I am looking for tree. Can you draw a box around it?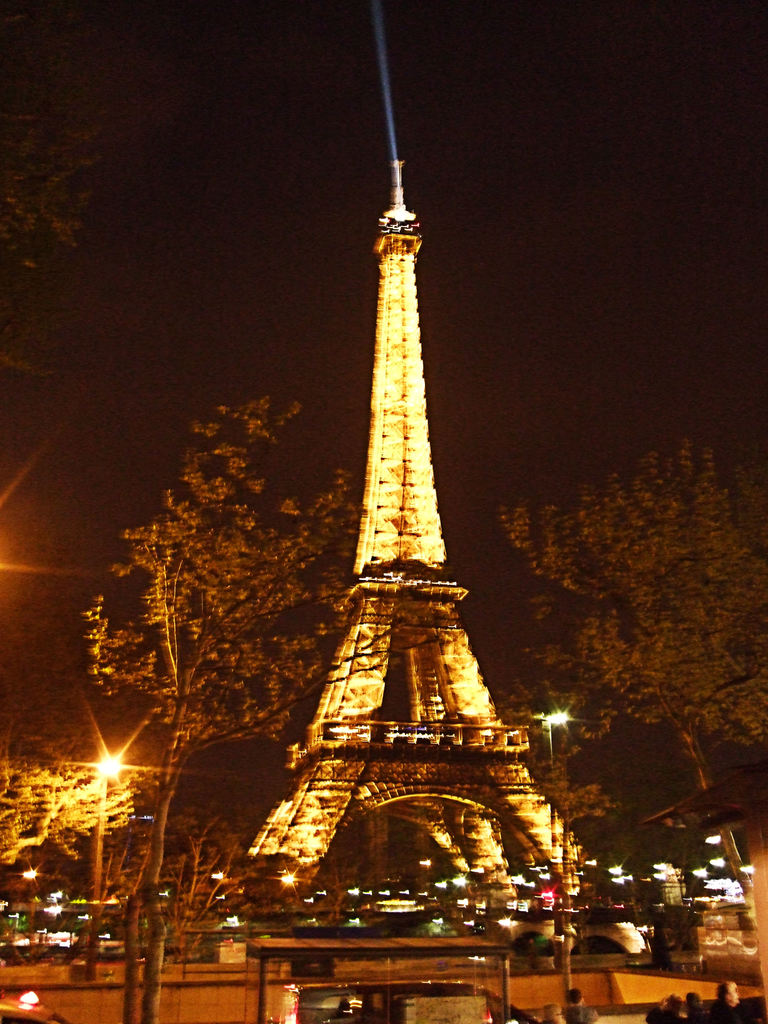
Sure, the bounding box is left=0, top=0, right=120, bottom=274.
